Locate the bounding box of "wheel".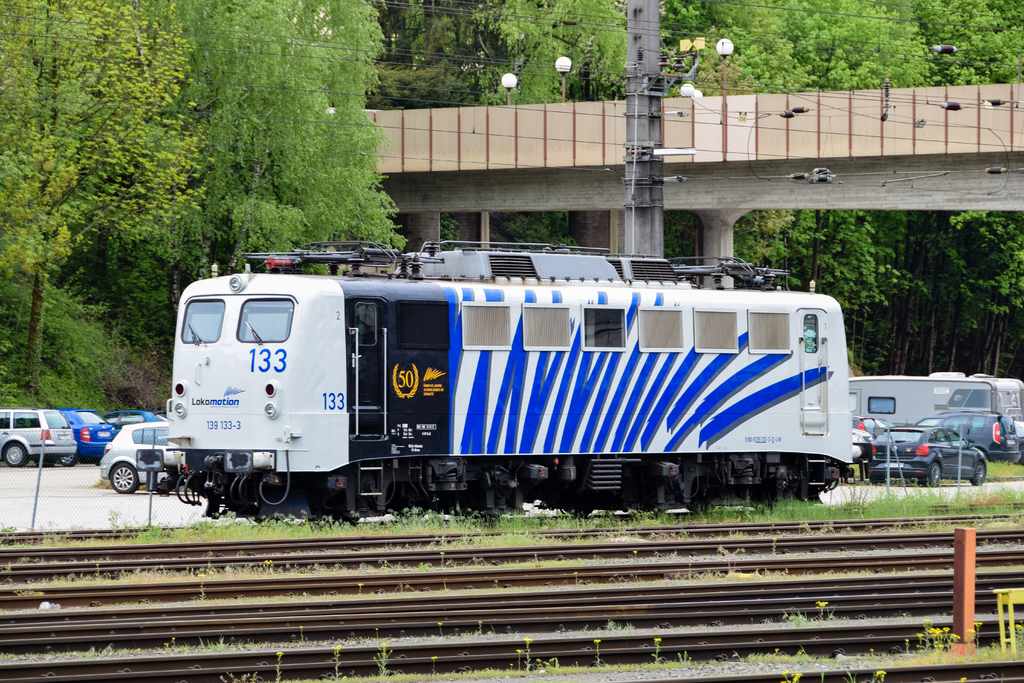
Bounding box: {"x1": 1, "y1": 444, "x2": 28, "y2": 468}.
